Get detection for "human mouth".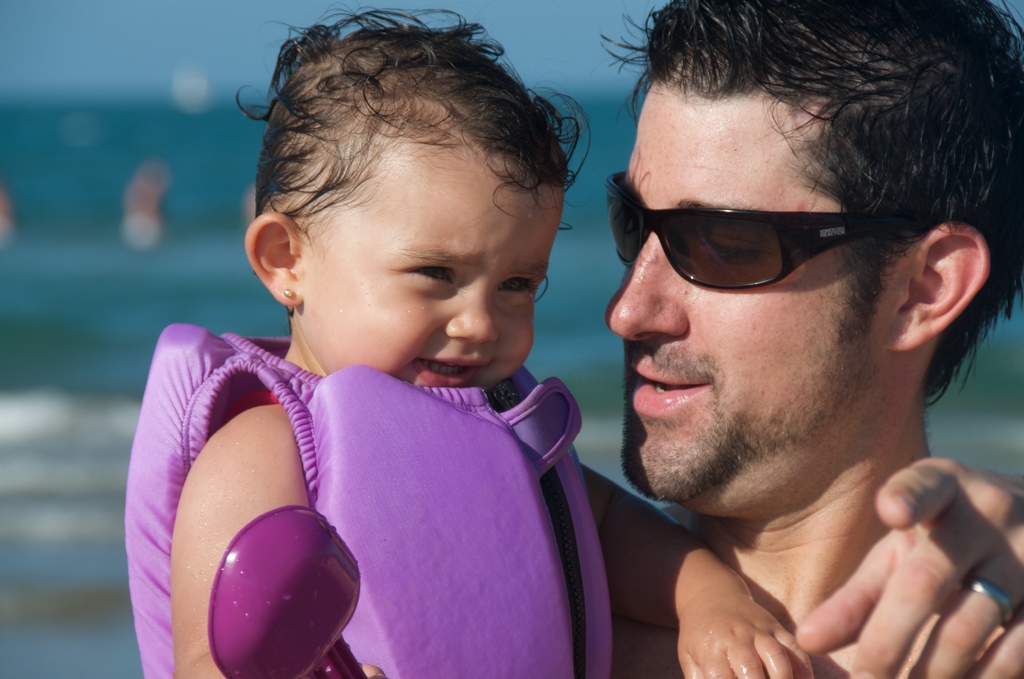
Detection: Rect(411, 351, 499, 389).
